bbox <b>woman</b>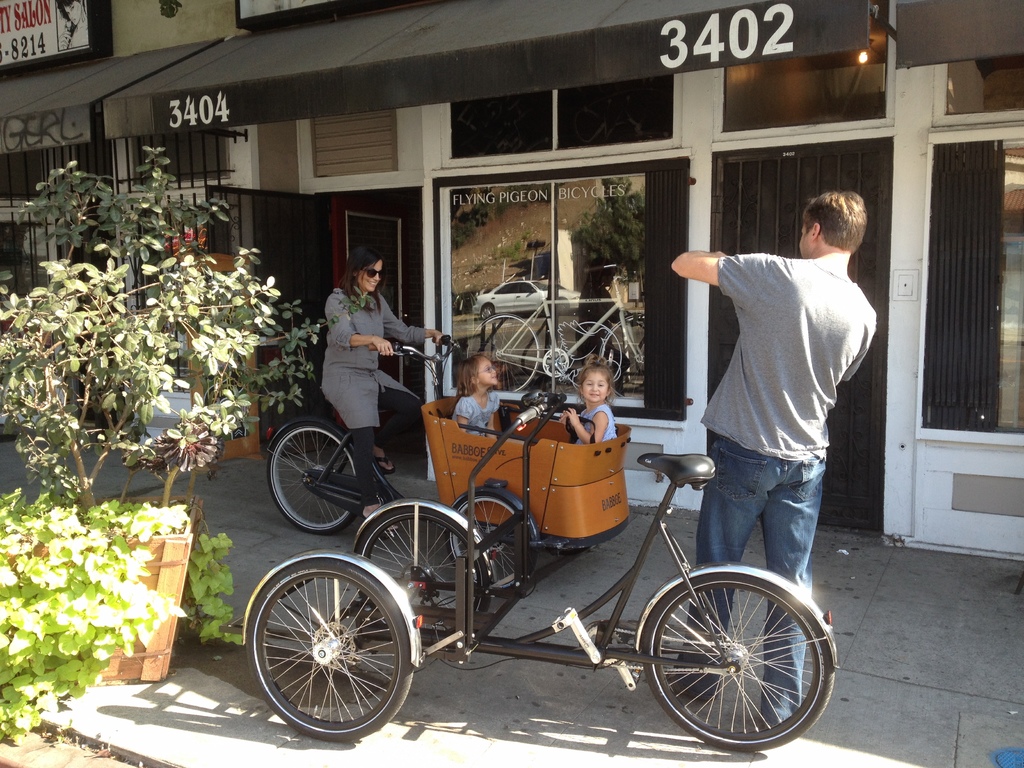
x1=319, y1=243, x2=441, y2=535
